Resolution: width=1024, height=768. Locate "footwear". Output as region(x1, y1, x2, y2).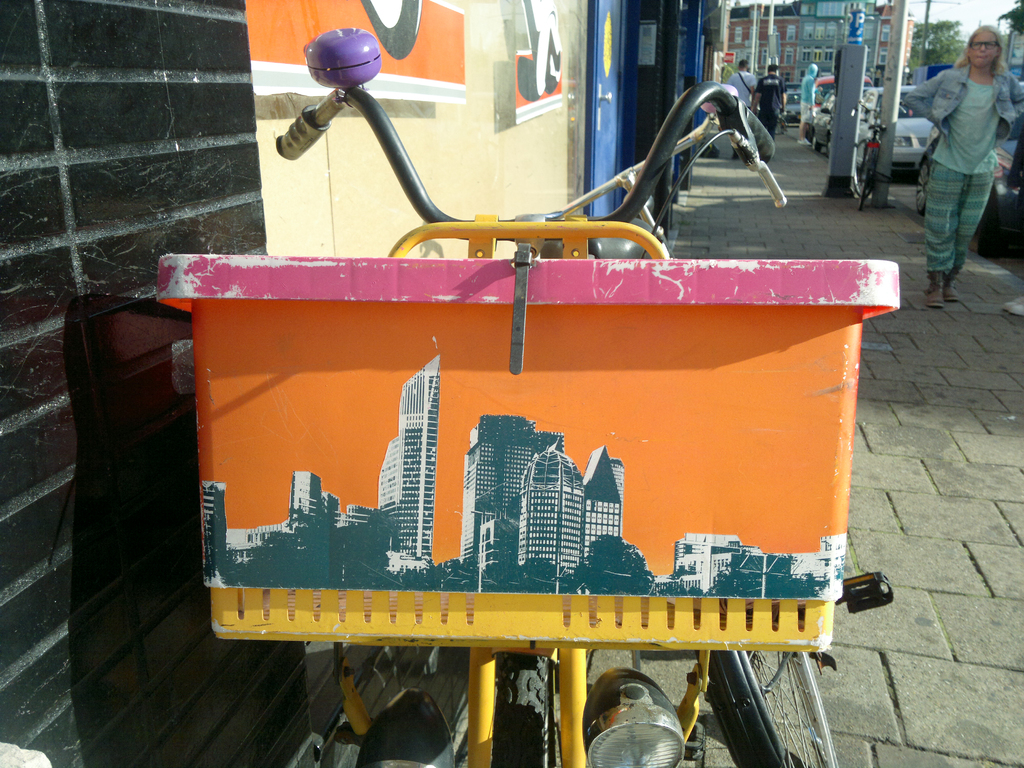
region(705, 142, 718, 159).
